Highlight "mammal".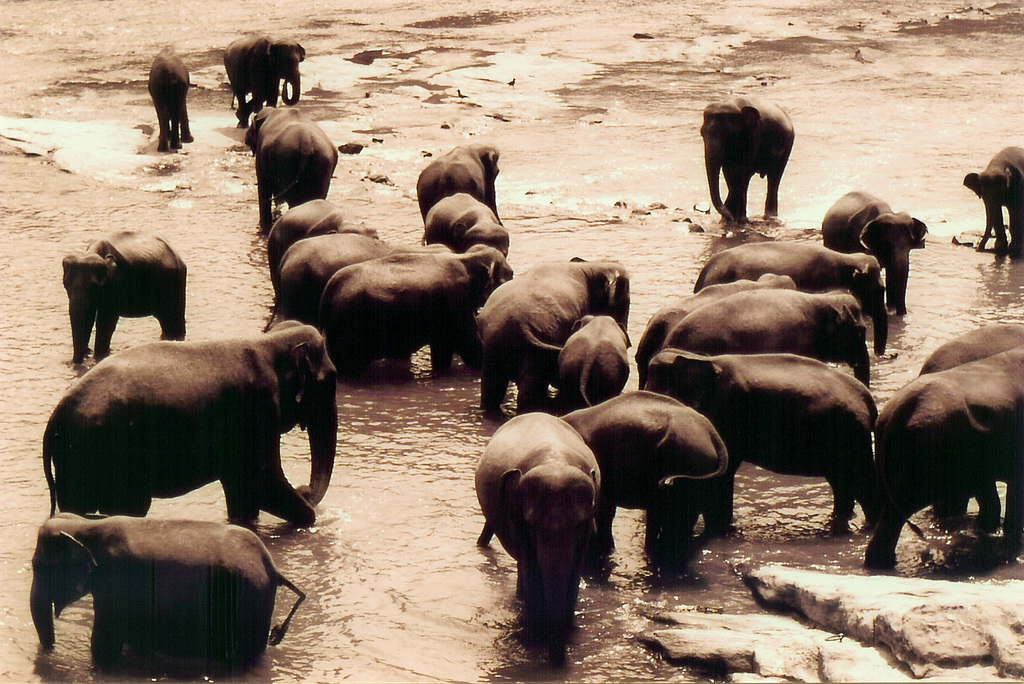
Highlighted region: region(813, 192, 925, 317).
